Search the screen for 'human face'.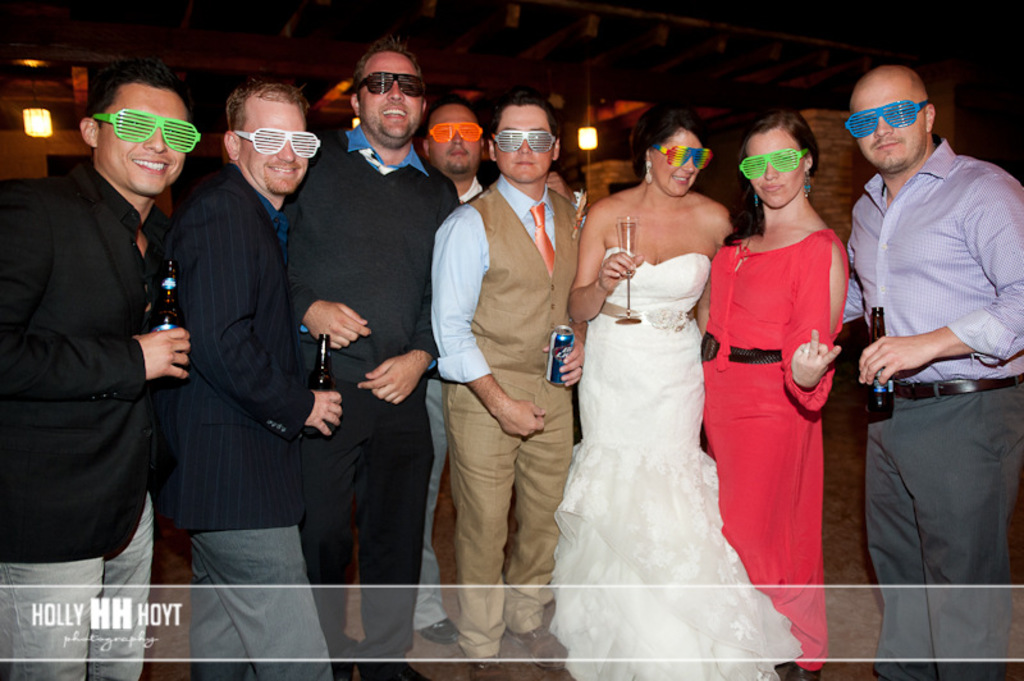
Found at [95,83,184,195].
